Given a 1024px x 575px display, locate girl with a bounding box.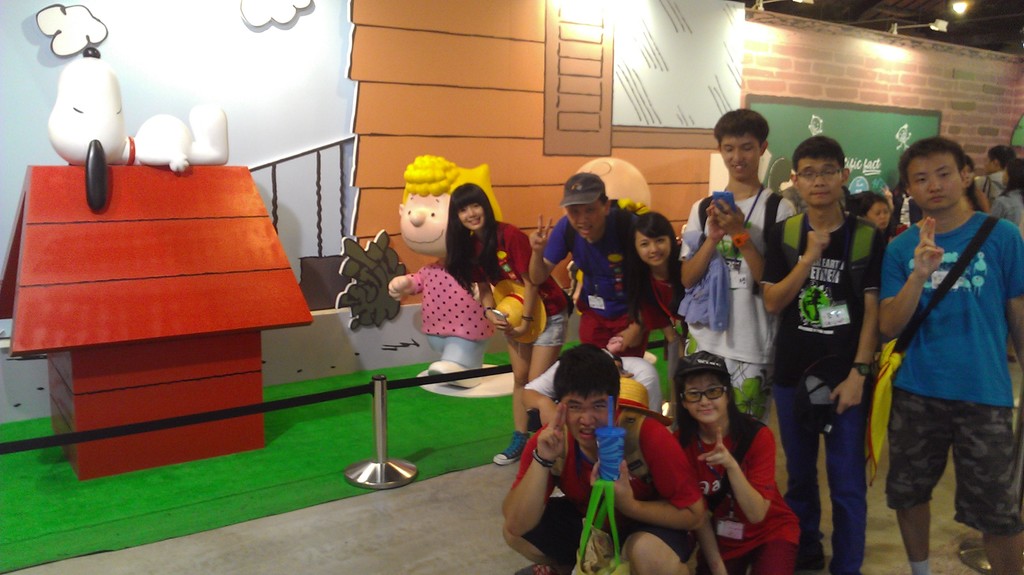
Located: [x1=441, y1=181, x2=575, y2=470].
